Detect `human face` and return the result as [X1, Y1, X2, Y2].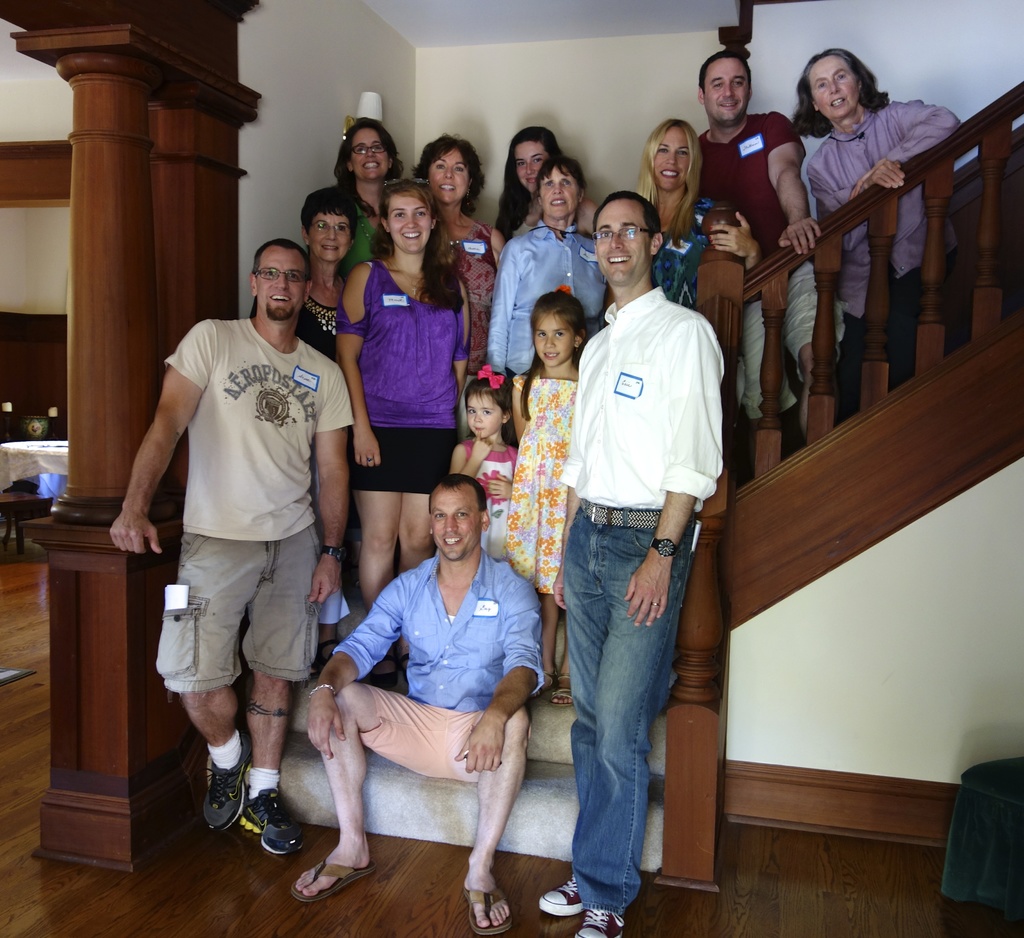
[535, 159, 583, 223].
